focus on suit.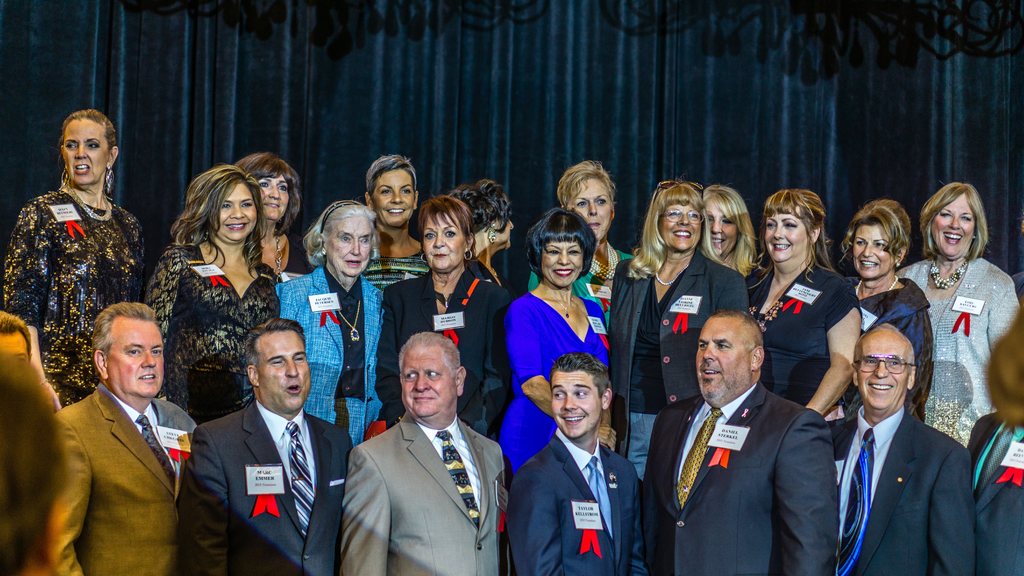
Focused at [left=505, top=435, right=641, bottom=575].
